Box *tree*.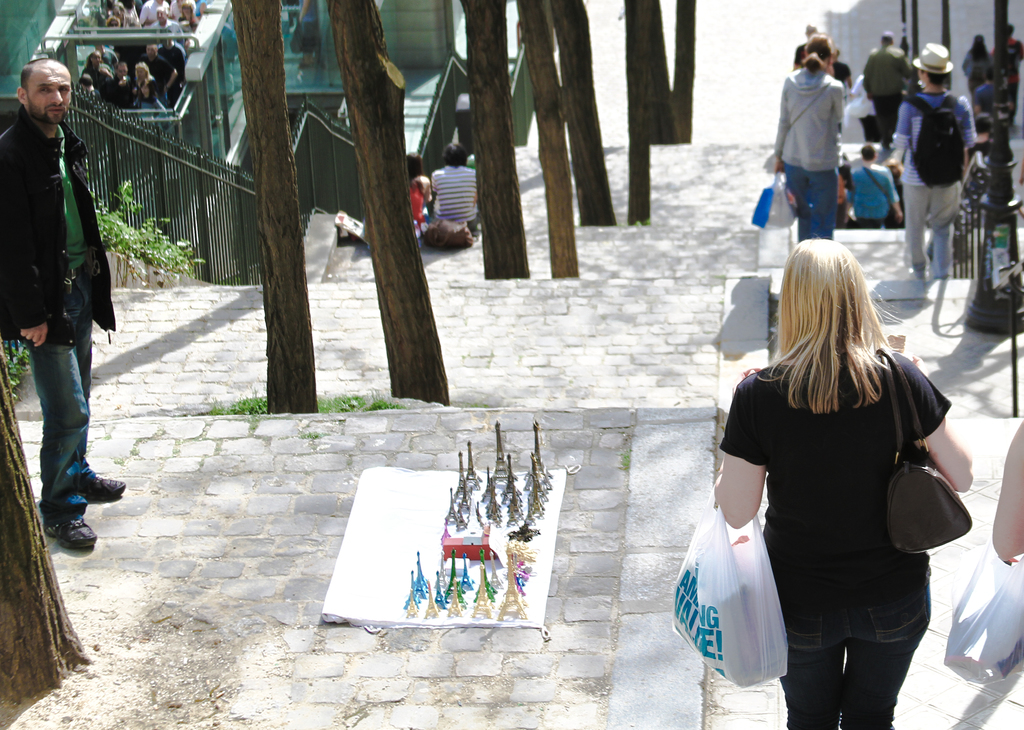
[x1=623, y1=0, x2=655, y2=229].
